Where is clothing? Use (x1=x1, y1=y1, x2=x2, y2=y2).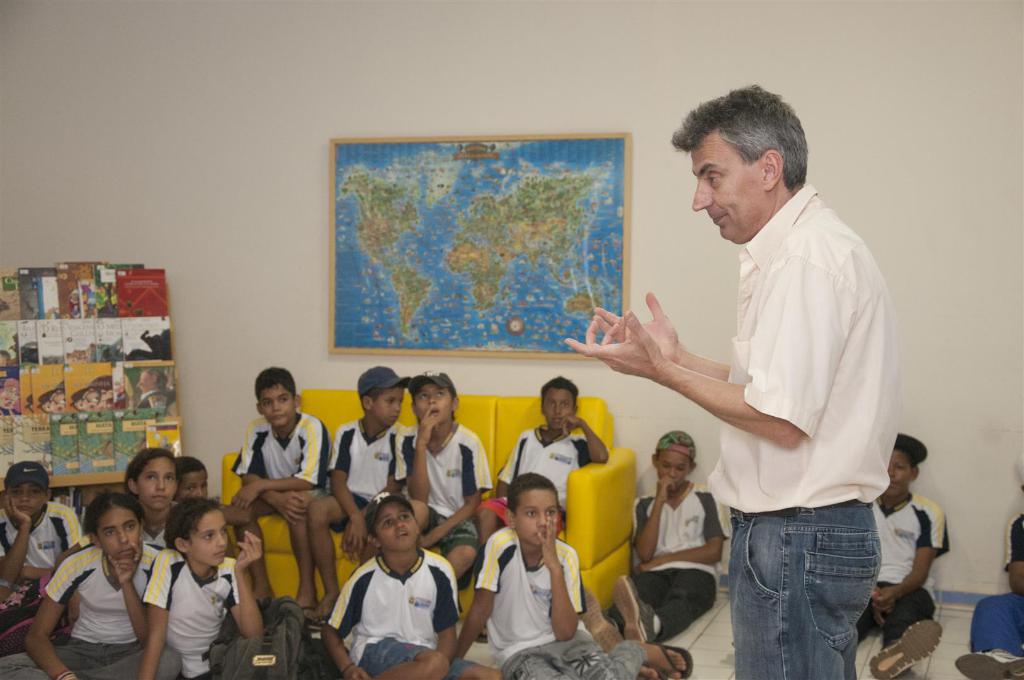
(x1=11, y1=544, x2=170, y2=679).
